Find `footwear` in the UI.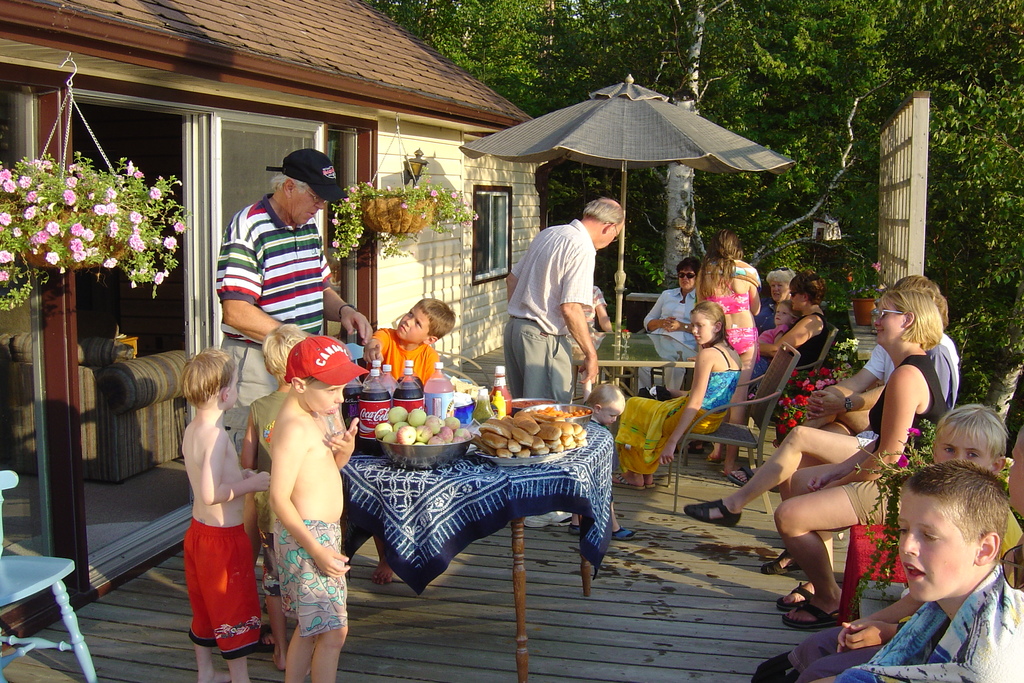
UI element at bbox=(730, 466, 778, 498).
